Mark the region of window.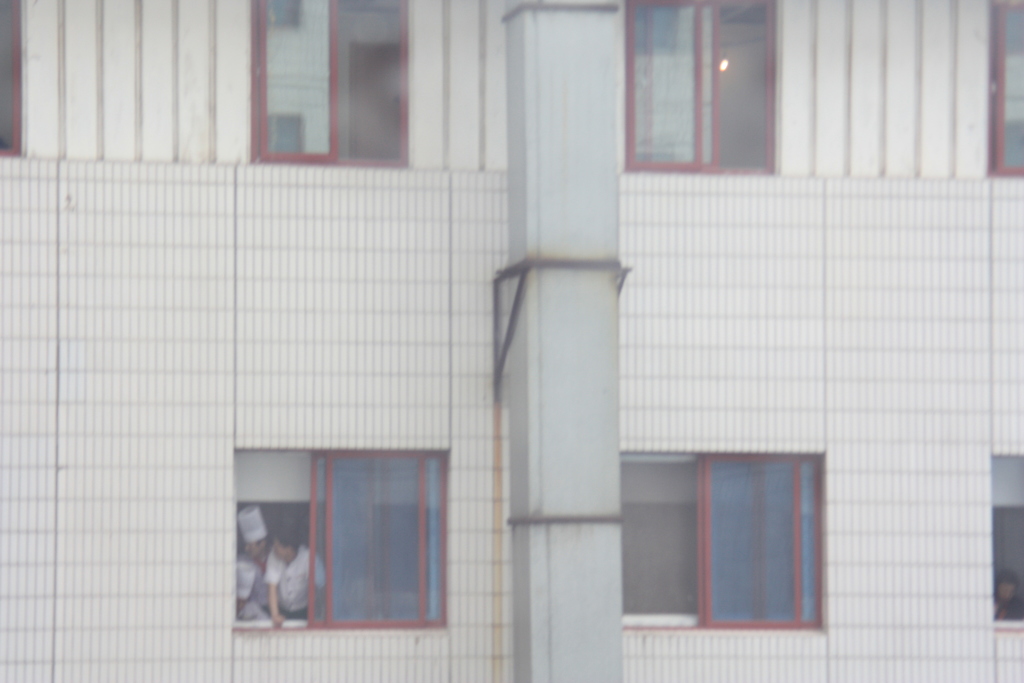
Region: pyautogui.locateOnScreen(683, 447, 833, 636).
